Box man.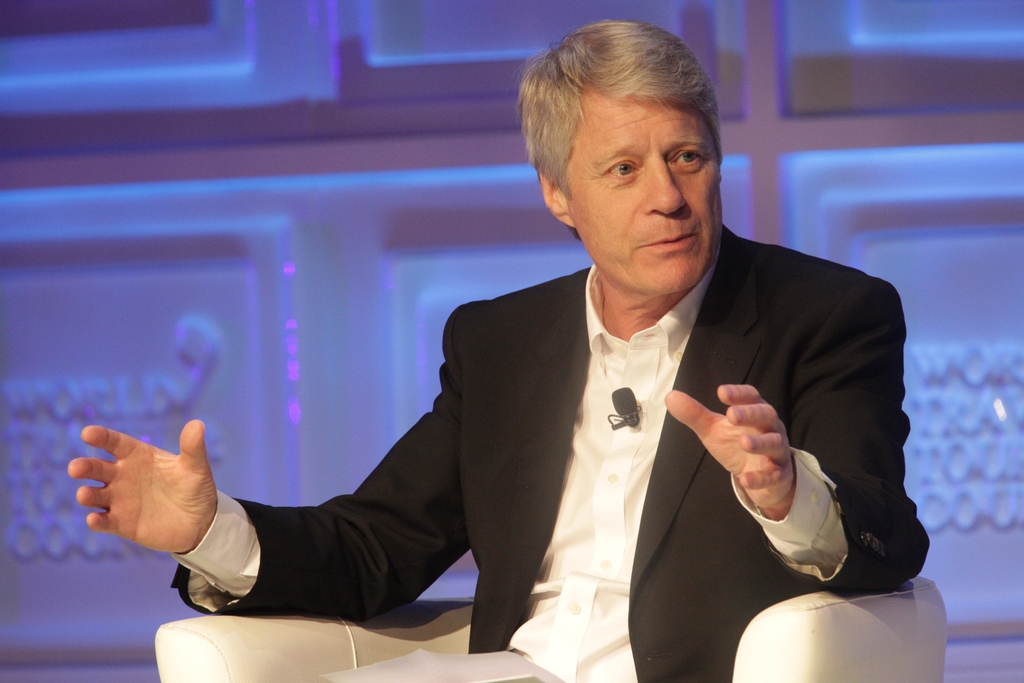
(66,19,930,682).
